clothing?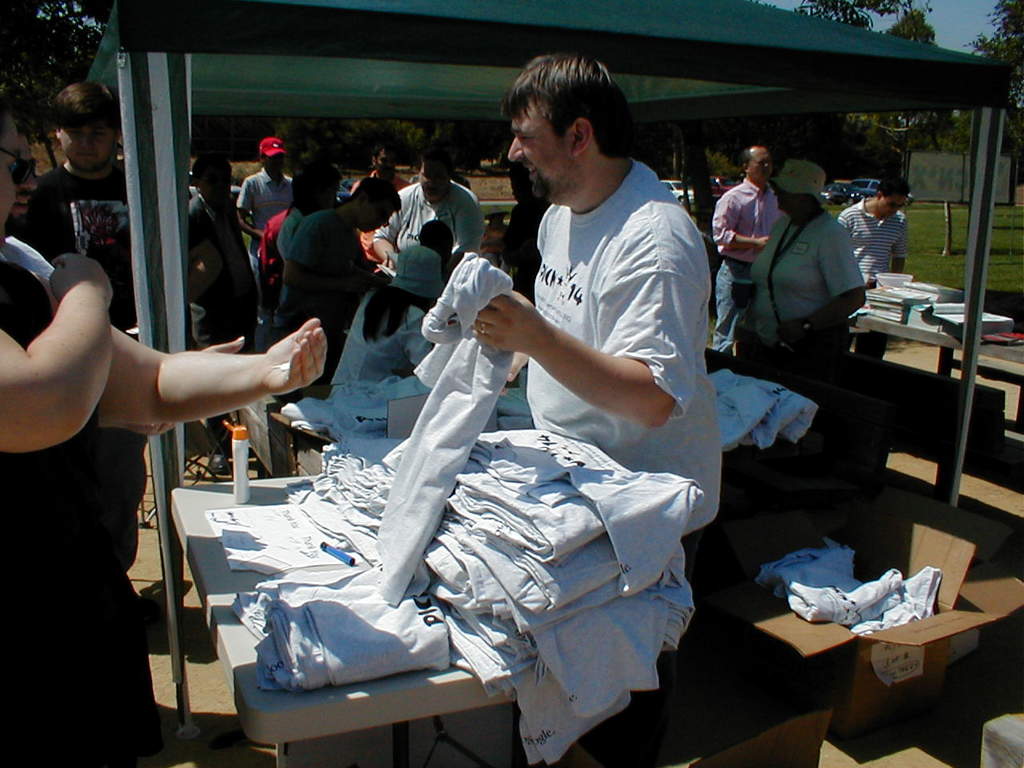
locate(760, 206, 863, 346)
